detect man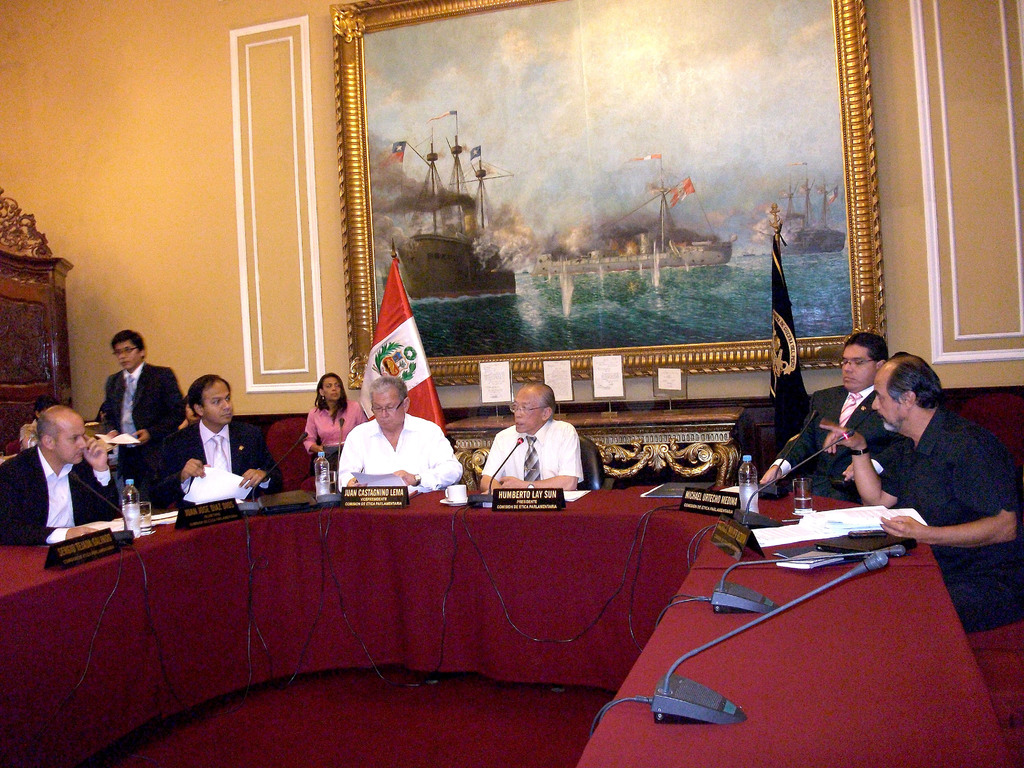
0,403,128,549
